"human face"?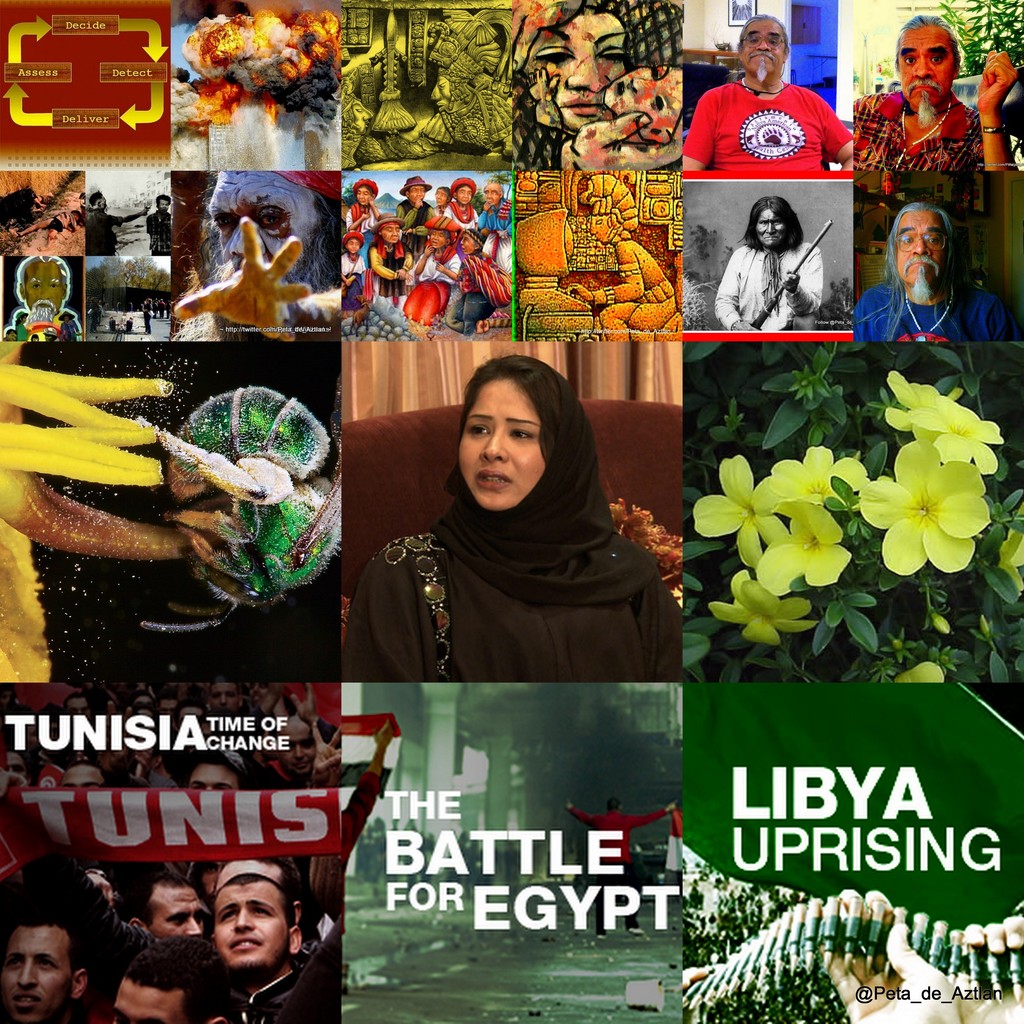
525,15,621,127
